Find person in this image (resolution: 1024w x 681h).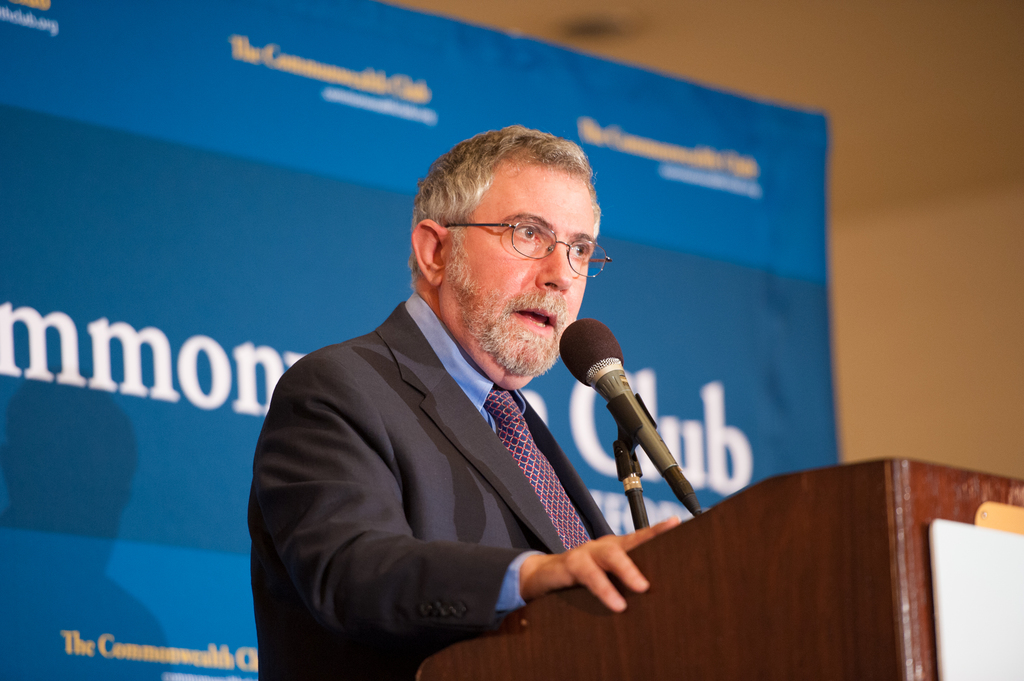
(left=253, top=122, right=716, bottom=664).
